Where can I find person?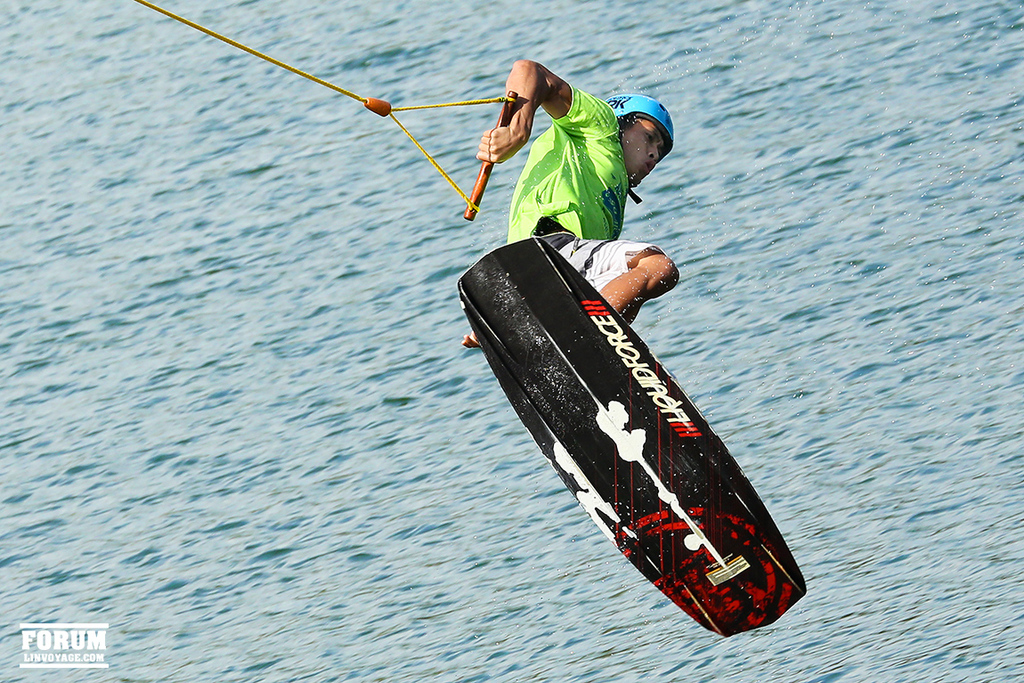
You can find it at <region>461, 56, 681, 353</region>.
